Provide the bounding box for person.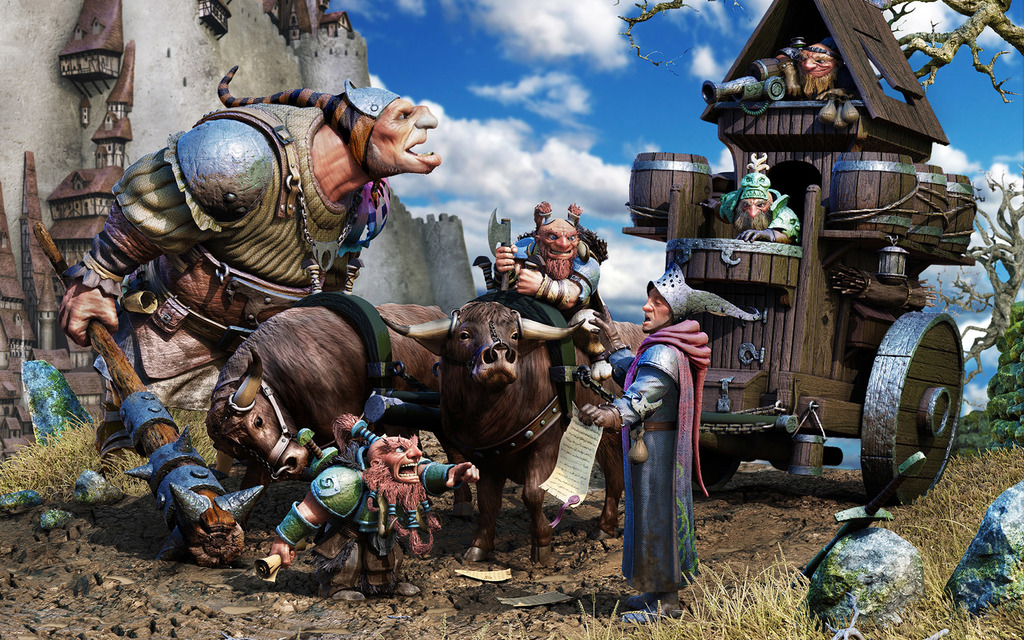
box(579, 261, 713, 625).
